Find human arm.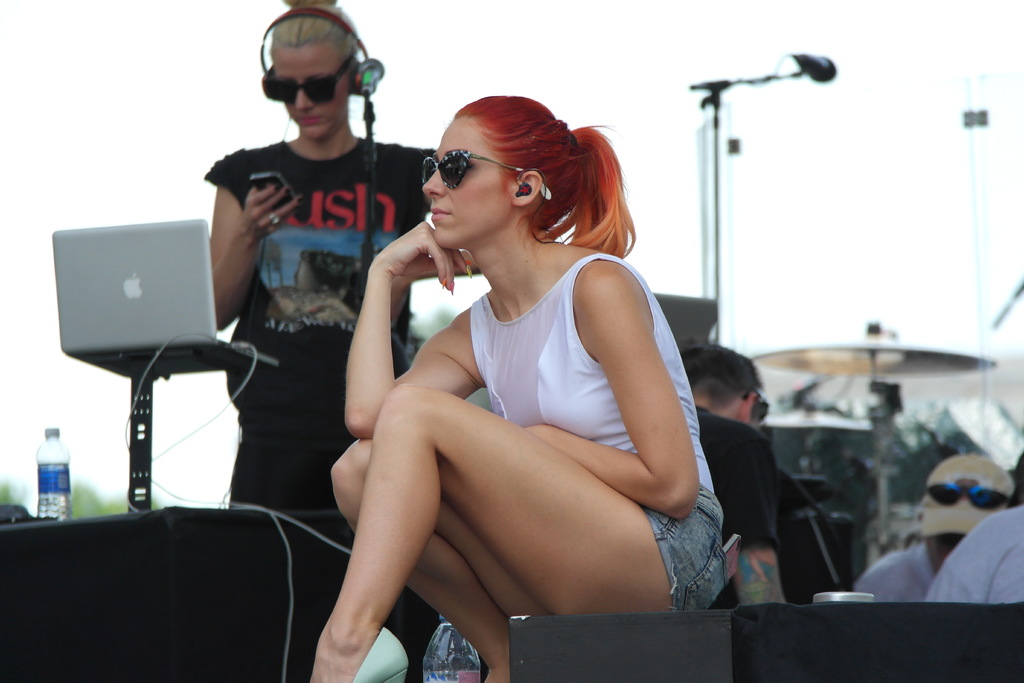
x1=343 y1=203 x2=457 y2=455.
